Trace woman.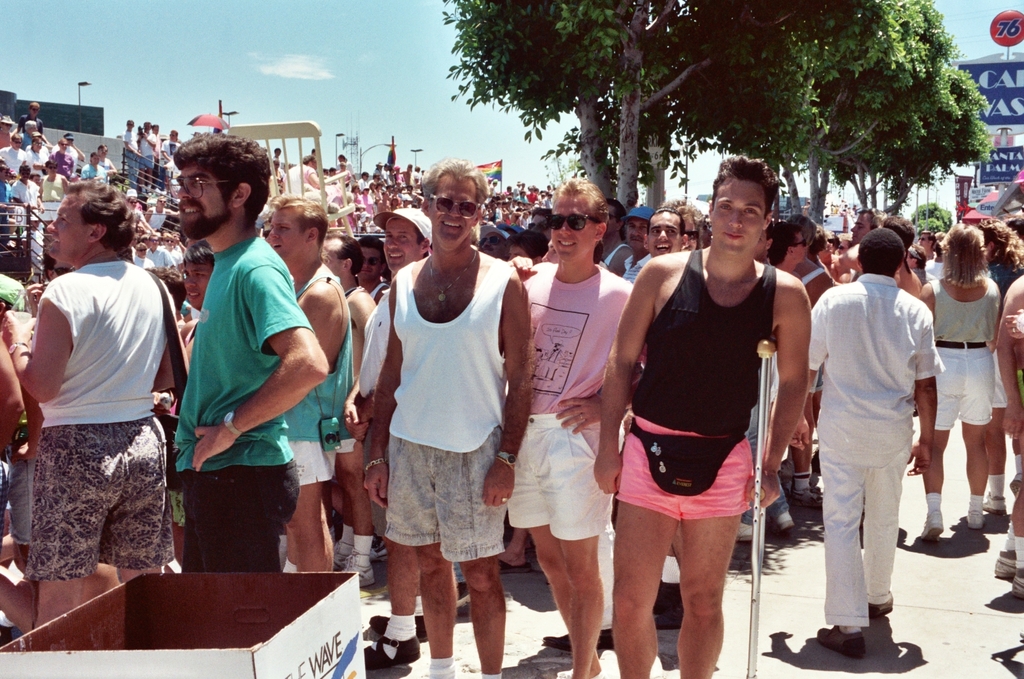
Traced to detection(913, 212, 1004, 557).
